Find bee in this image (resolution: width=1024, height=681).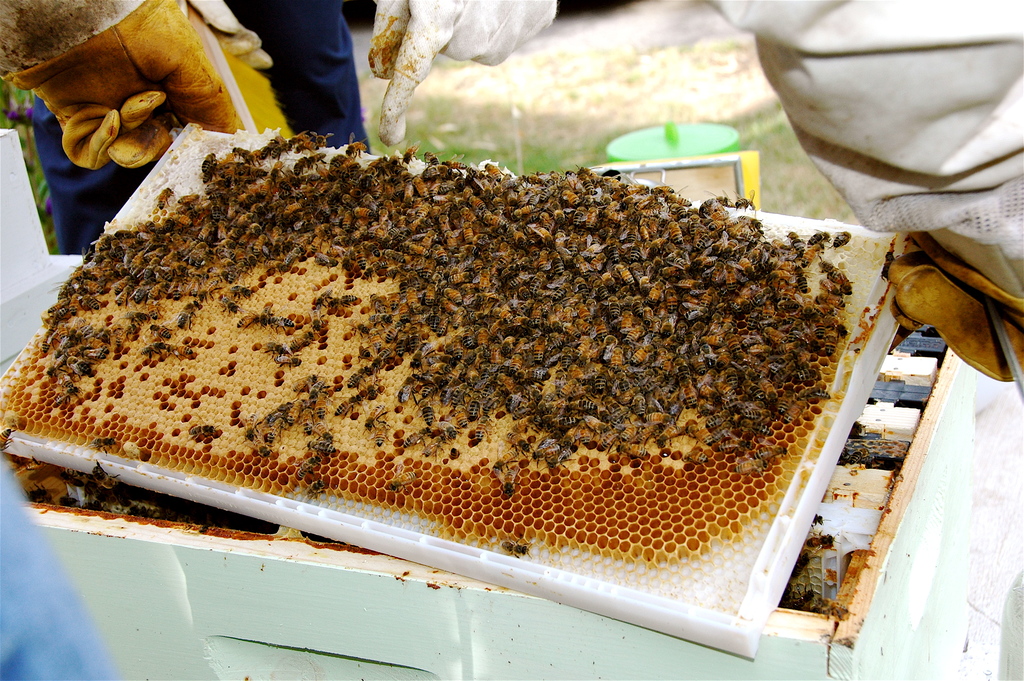
472/413/493/445.
